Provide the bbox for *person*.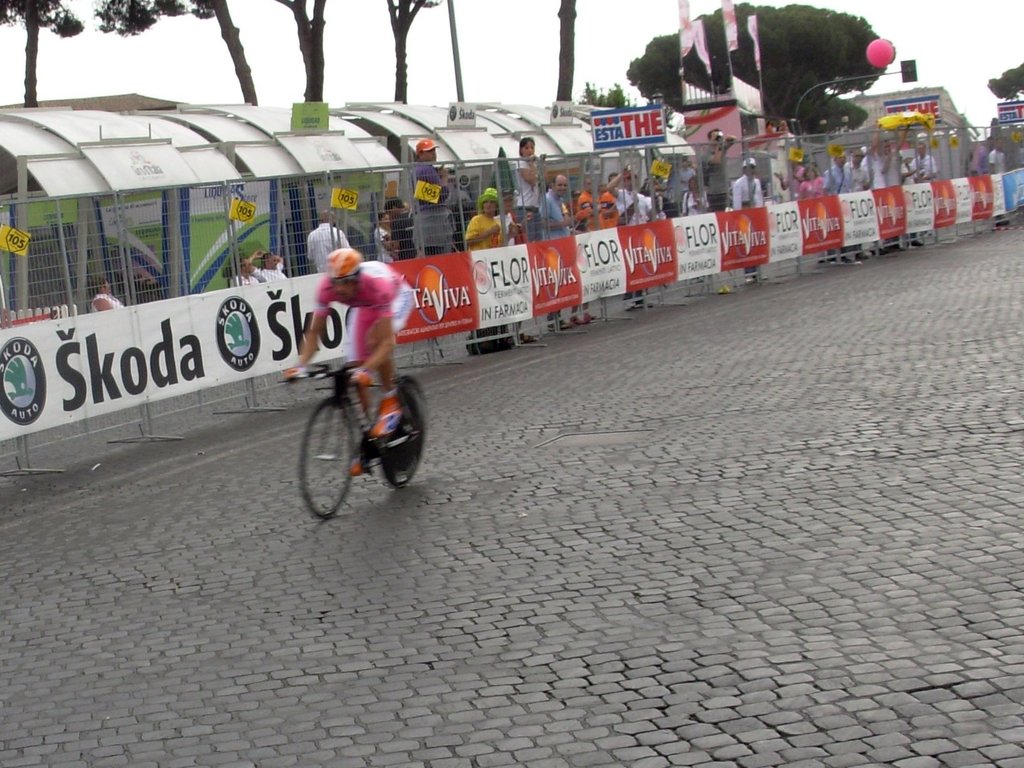
pyautogui.locateOnScreen(391, 195, 410, 252).
